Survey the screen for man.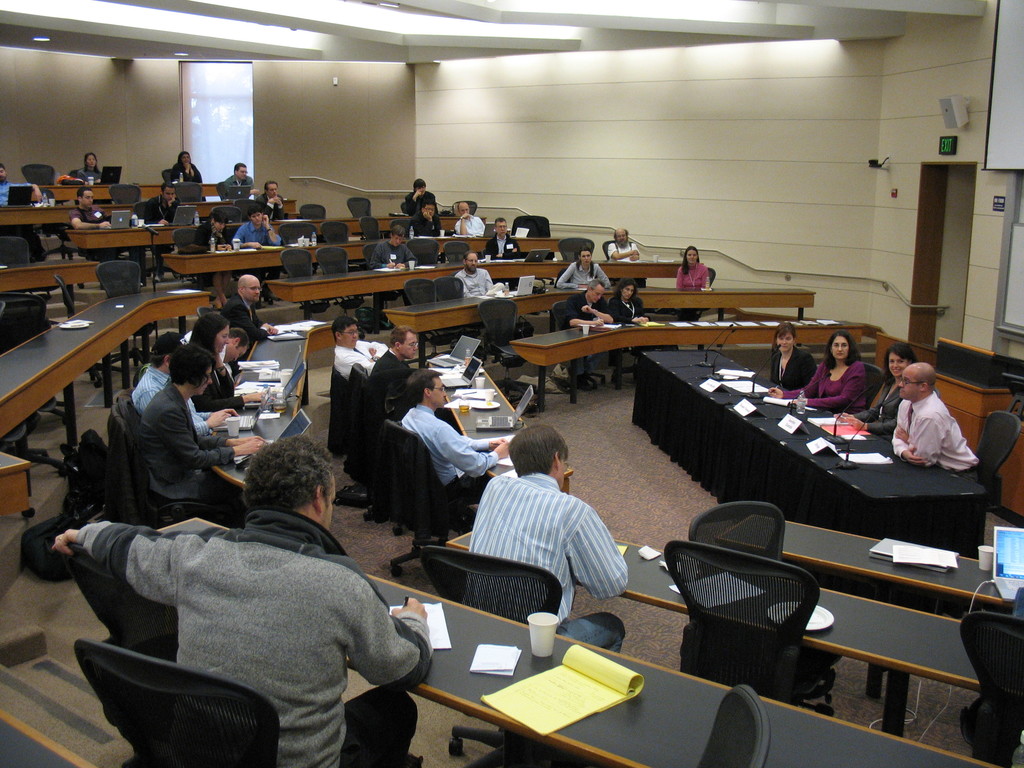
Survey found: left=361, top=320, right=420, bottom=407.
